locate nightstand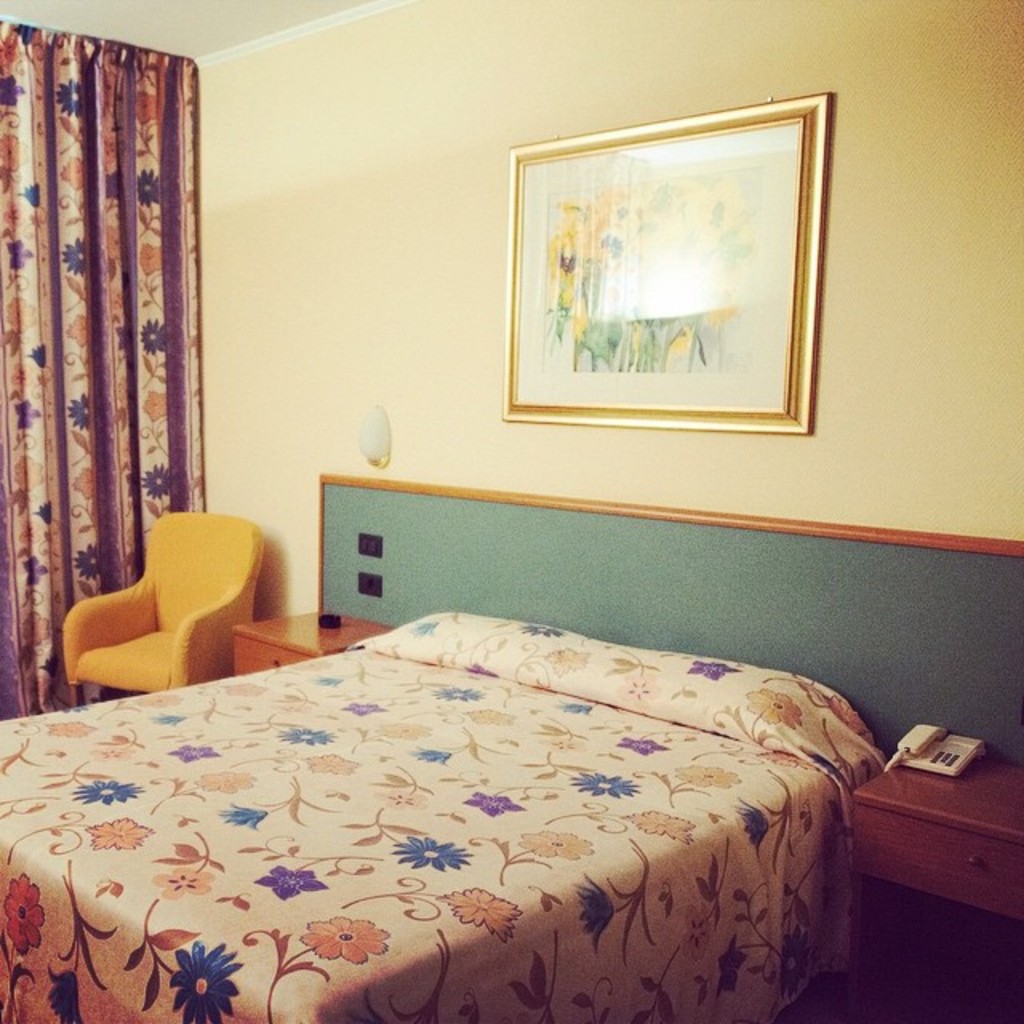
detection(221, 597, 398, 675)
